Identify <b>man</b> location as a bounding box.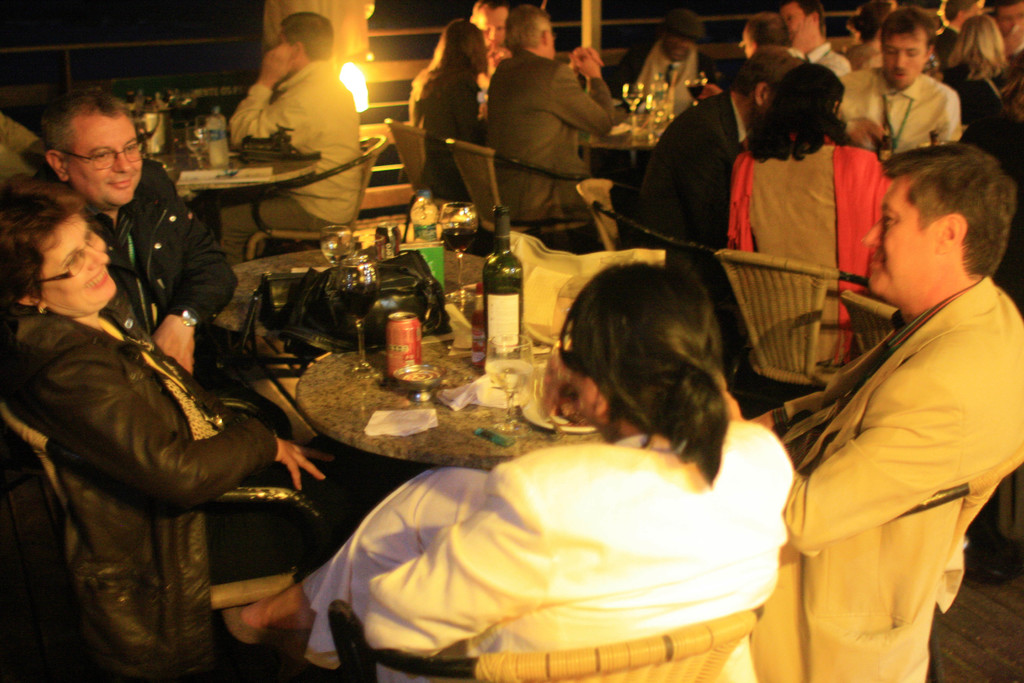
<box>487,1,637,252</box>.
